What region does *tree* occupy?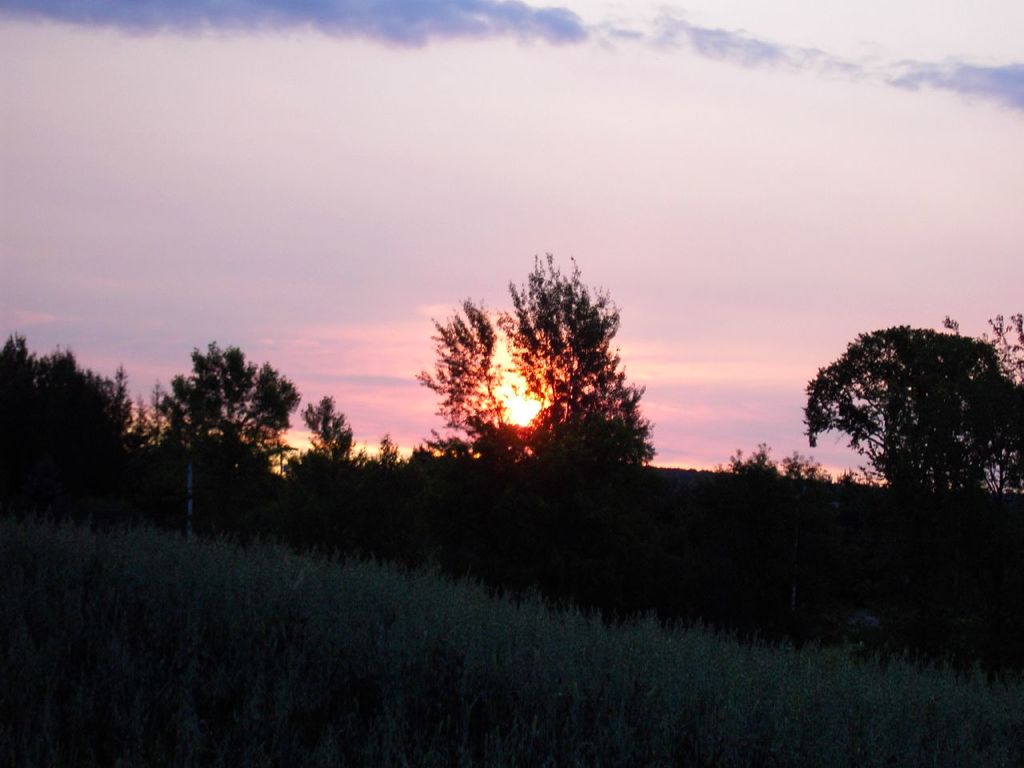
x1=0, y1=345, x2=153, y2=483.
